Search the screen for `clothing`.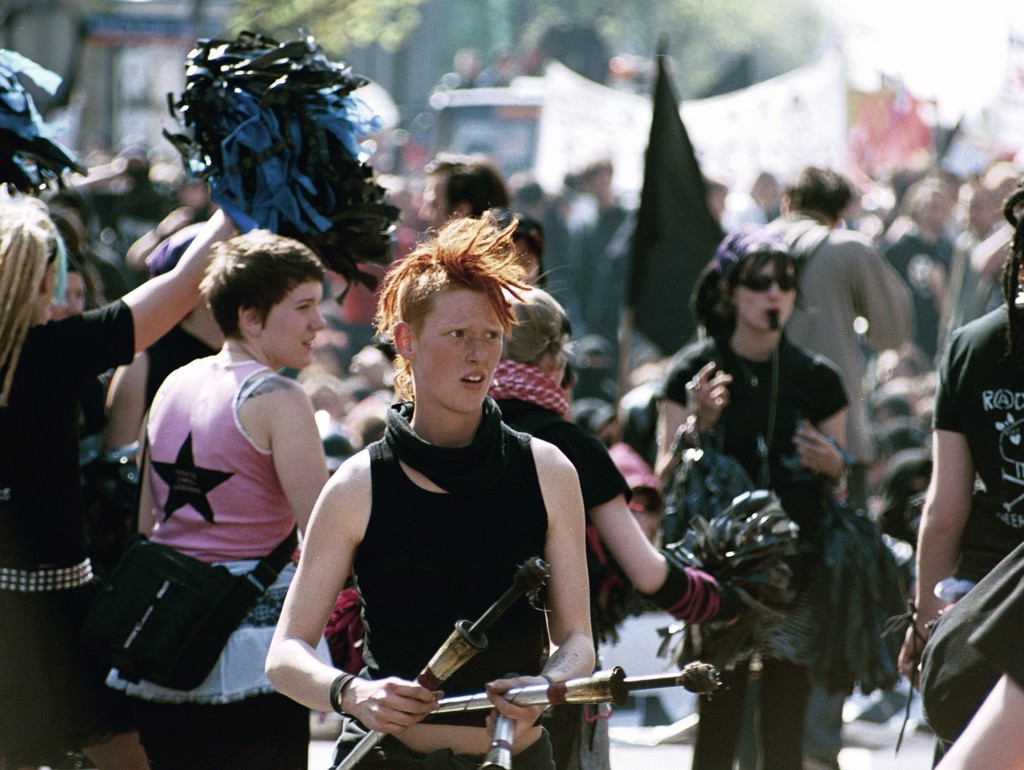
Found at BBox(138, 701, 303, 769).
